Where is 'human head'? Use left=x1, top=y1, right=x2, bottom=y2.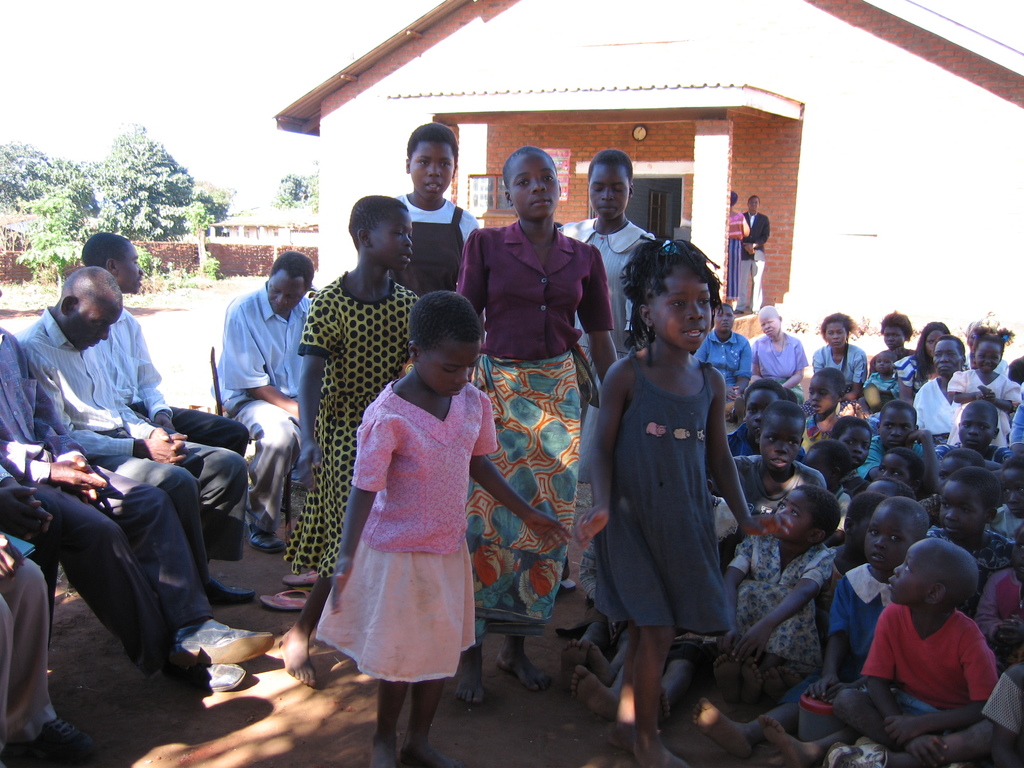
left=403, top=125, right=456, bottom=198.
